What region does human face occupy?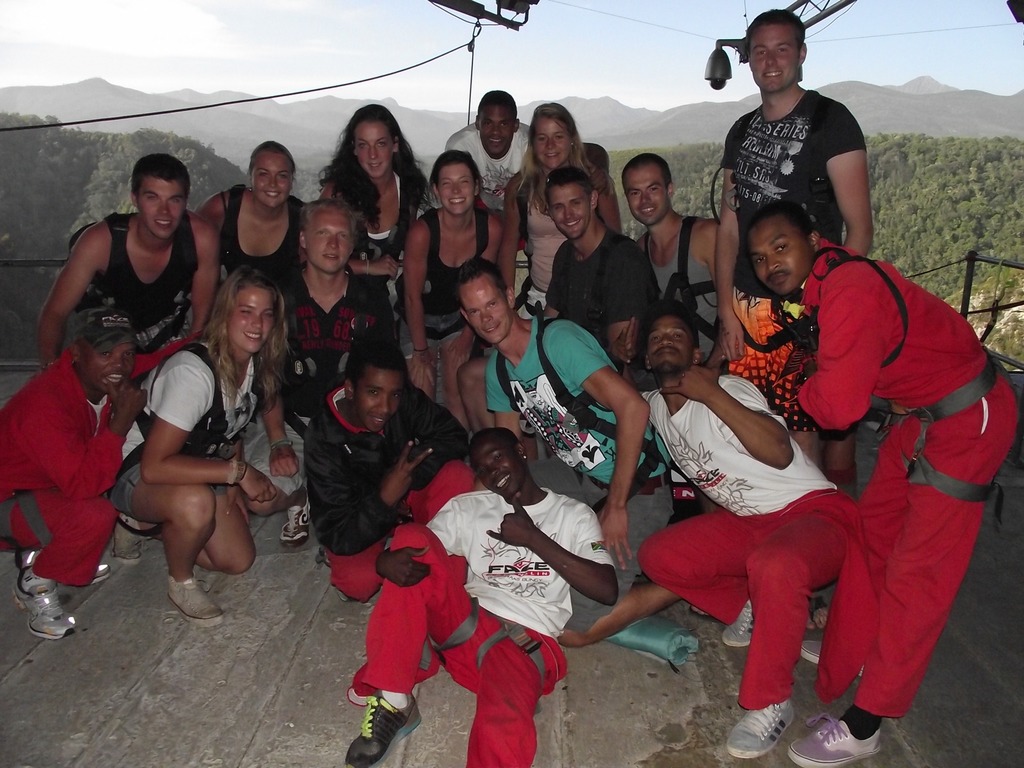
(86, 339, 133, 389).
